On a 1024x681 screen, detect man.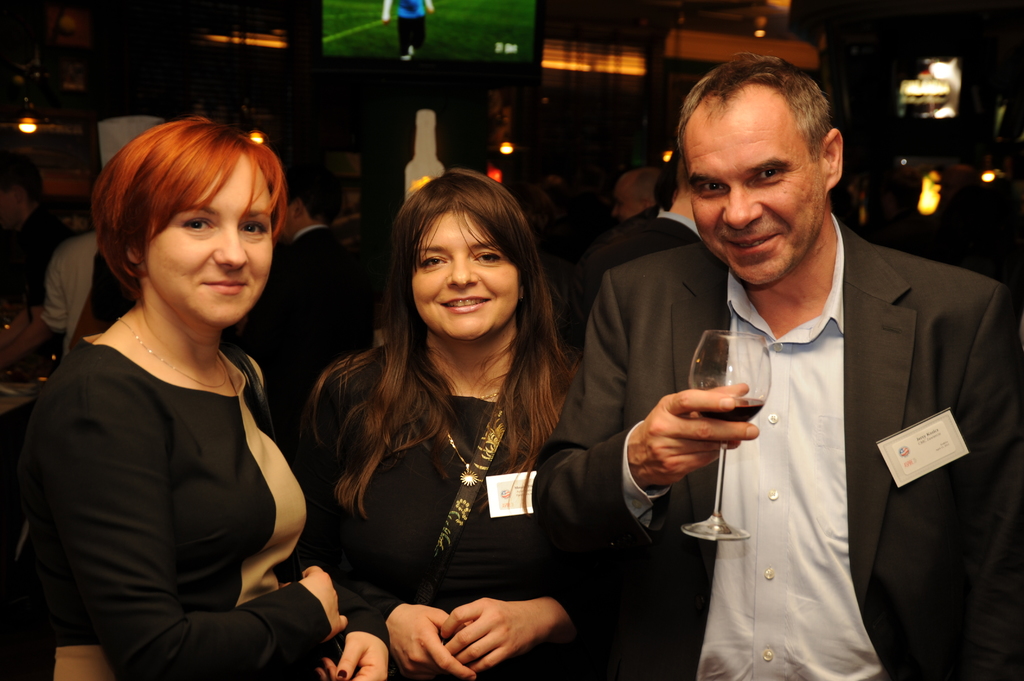
<box>605,167,660,214</box>.
